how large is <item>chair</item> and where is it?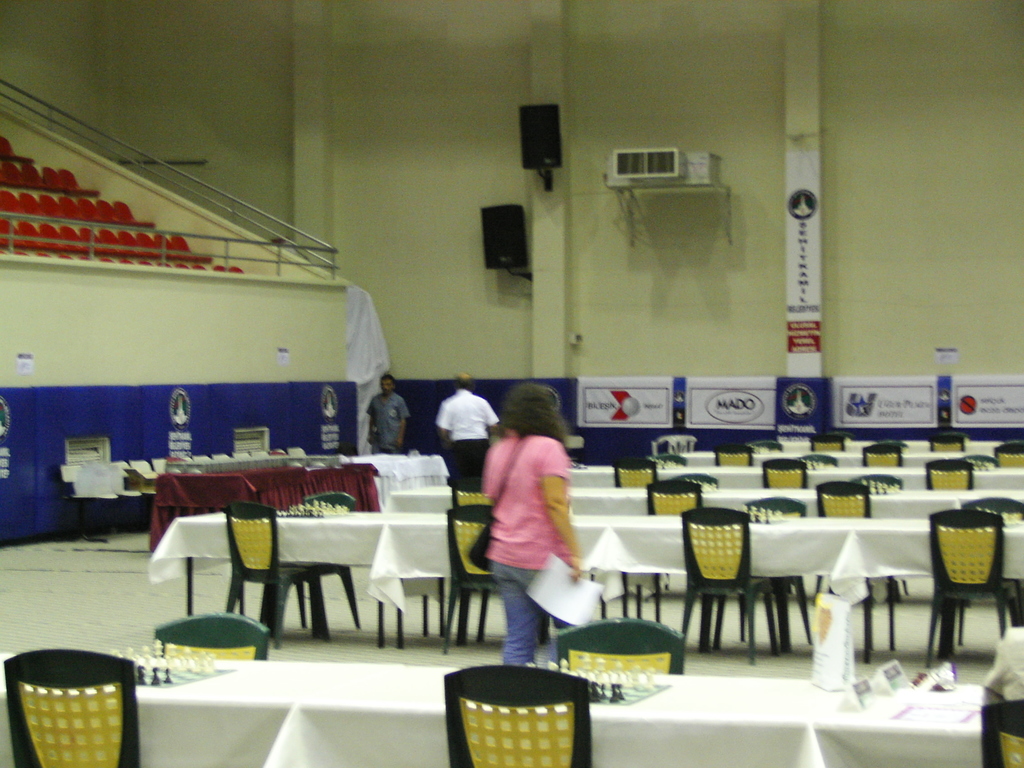
Bounding box: x1=440 y1=664 x2=593 y2=767.
